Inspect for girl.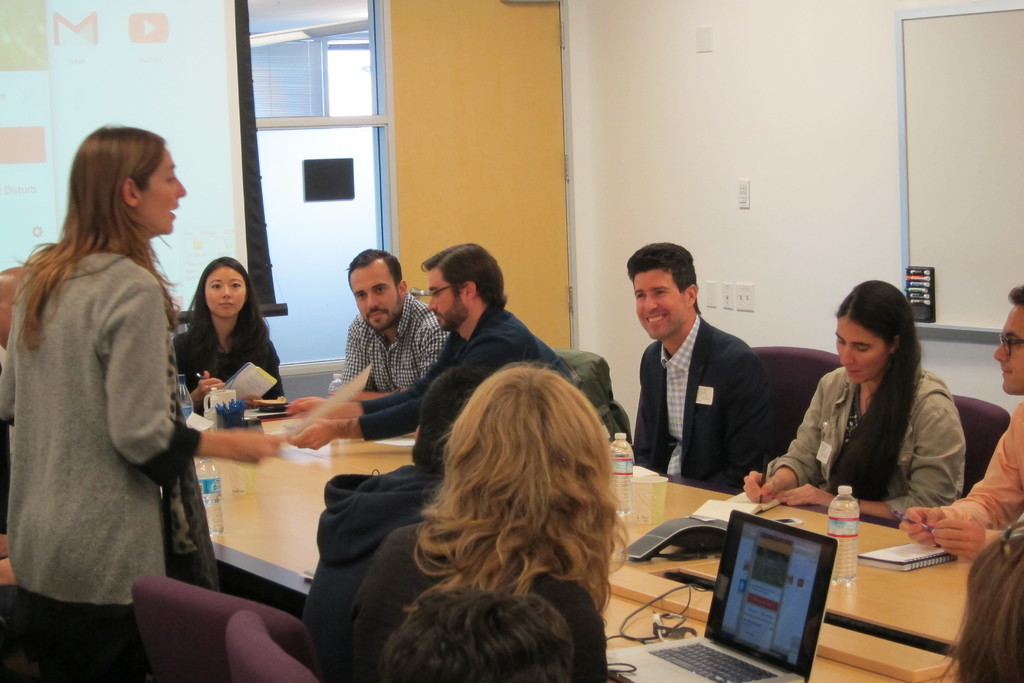
Inspection: (0,123,289,620).
